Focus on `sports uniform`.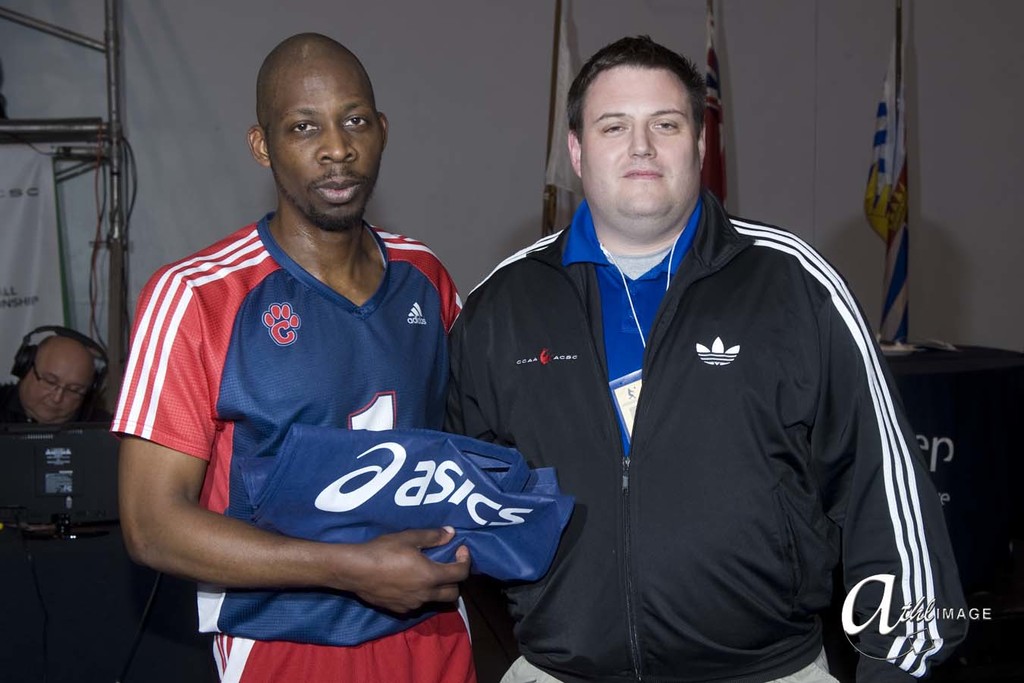
Focused at bbox=[104, 212, 474, 682].
